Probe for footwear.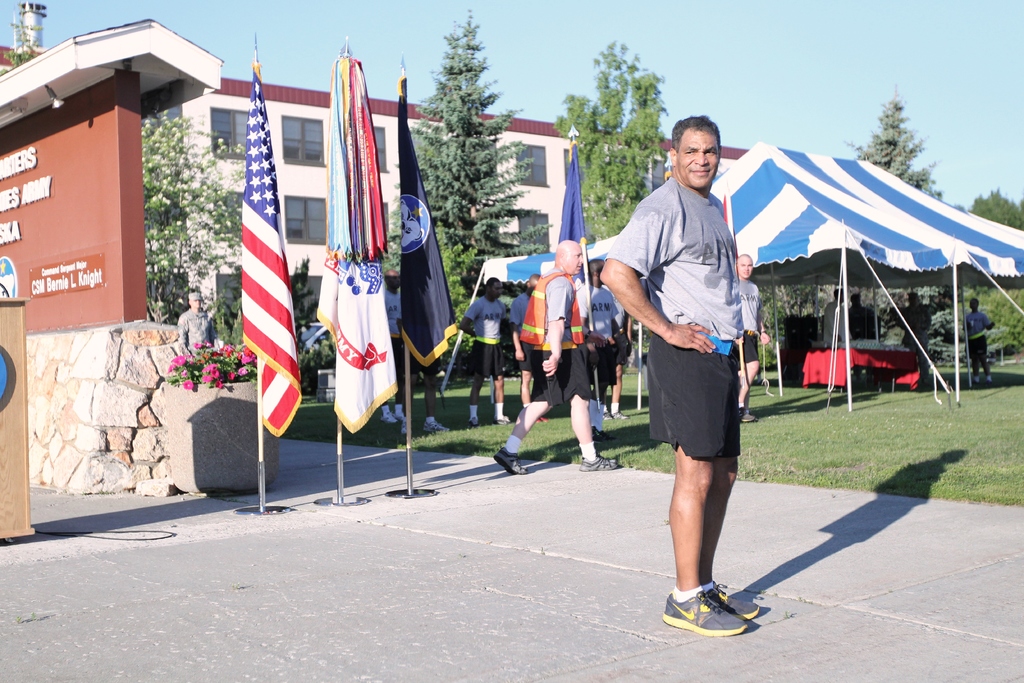
Probe result: x1=701 y1=583 x2=756 y2=621.
